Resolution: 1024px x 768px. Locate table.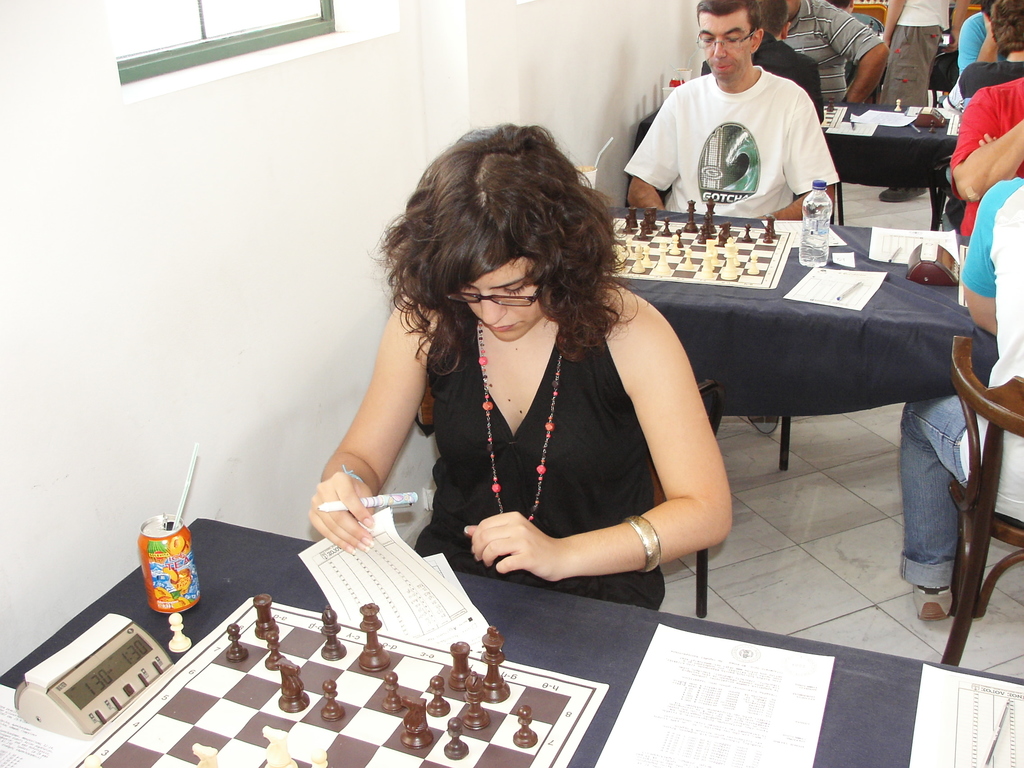
left=826, top=90, right=972, bottom=224.
